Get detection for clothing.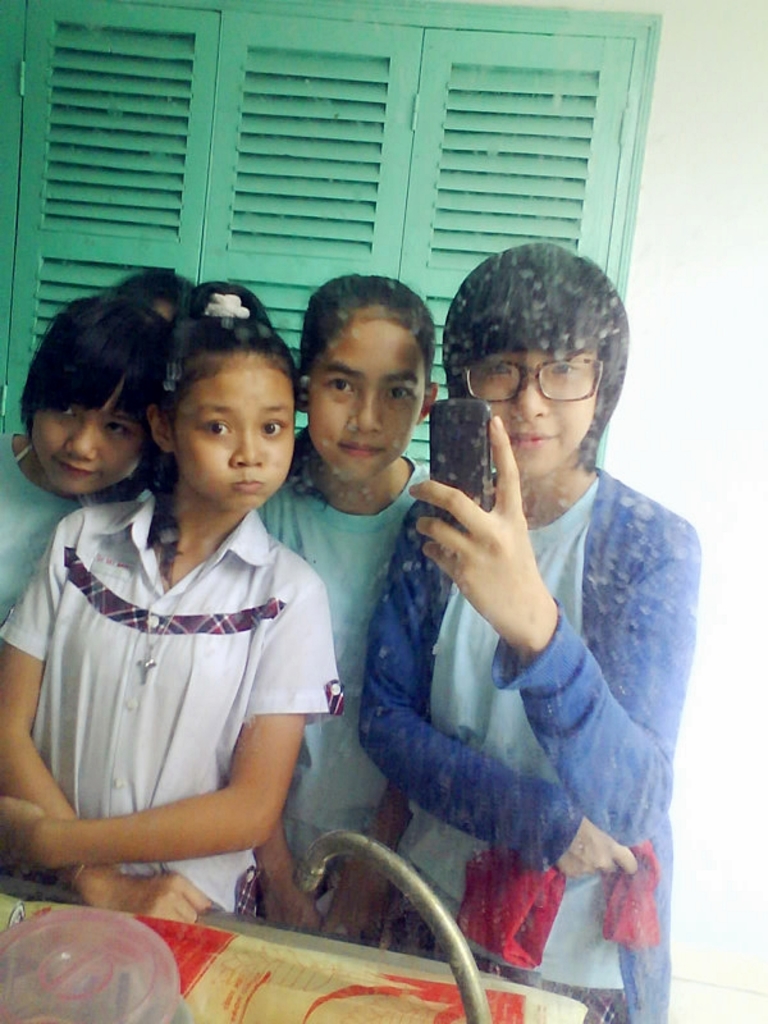
Detection: <box>19,438,343,906</box>.
